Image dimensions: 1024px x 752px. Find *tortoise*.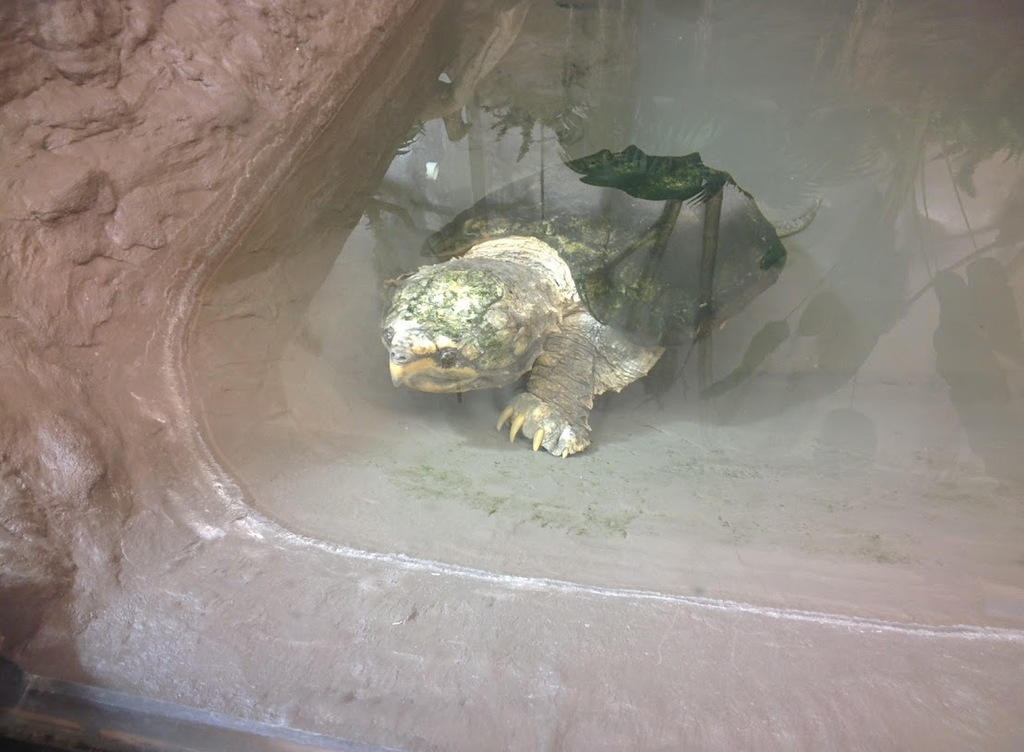
box(375, 142, 825, 459).
